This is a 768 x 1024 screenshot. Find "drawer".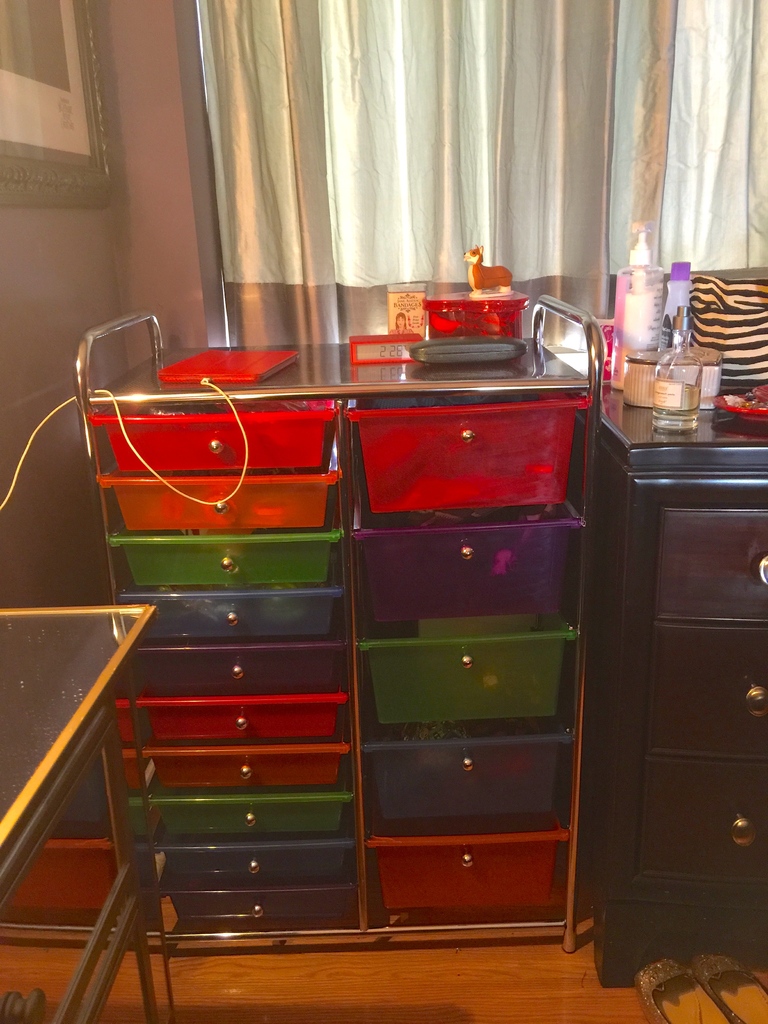
Bounding box: l=111, t=638, r=349, b=691.
